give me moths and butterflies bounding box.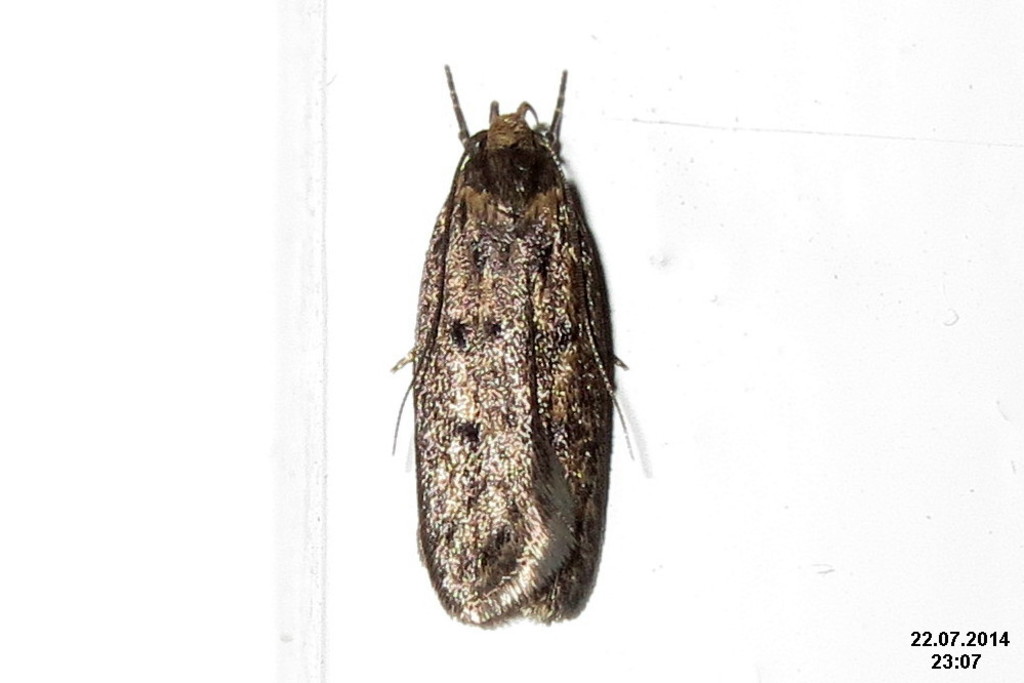
Rect(390, 61, 634, 627).
